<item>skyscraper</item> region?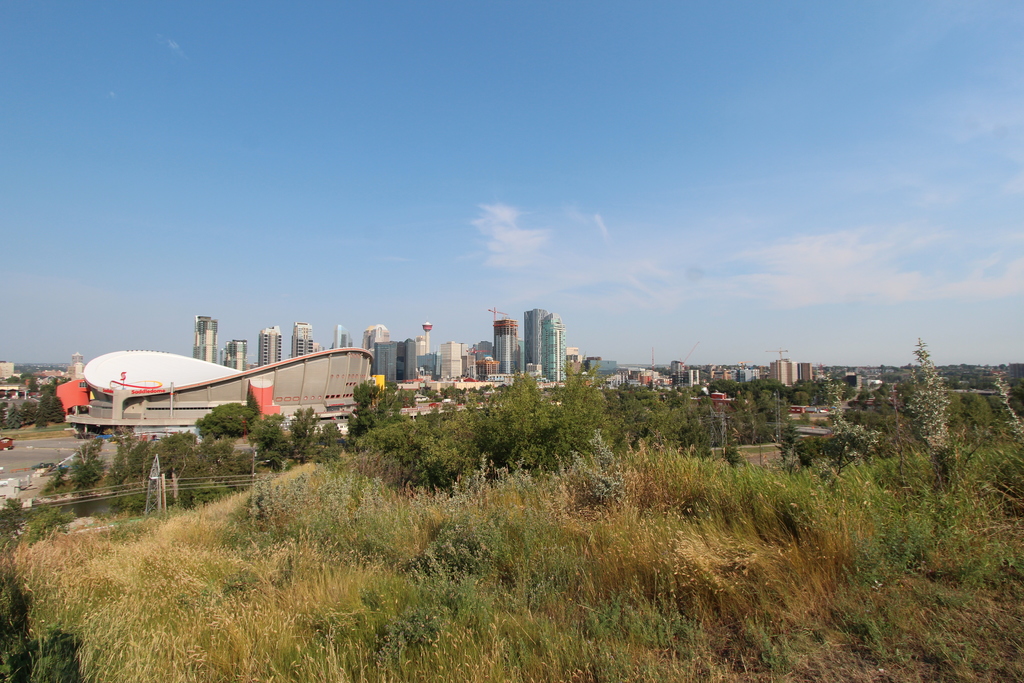
detection(442, 340, 461, 381)
